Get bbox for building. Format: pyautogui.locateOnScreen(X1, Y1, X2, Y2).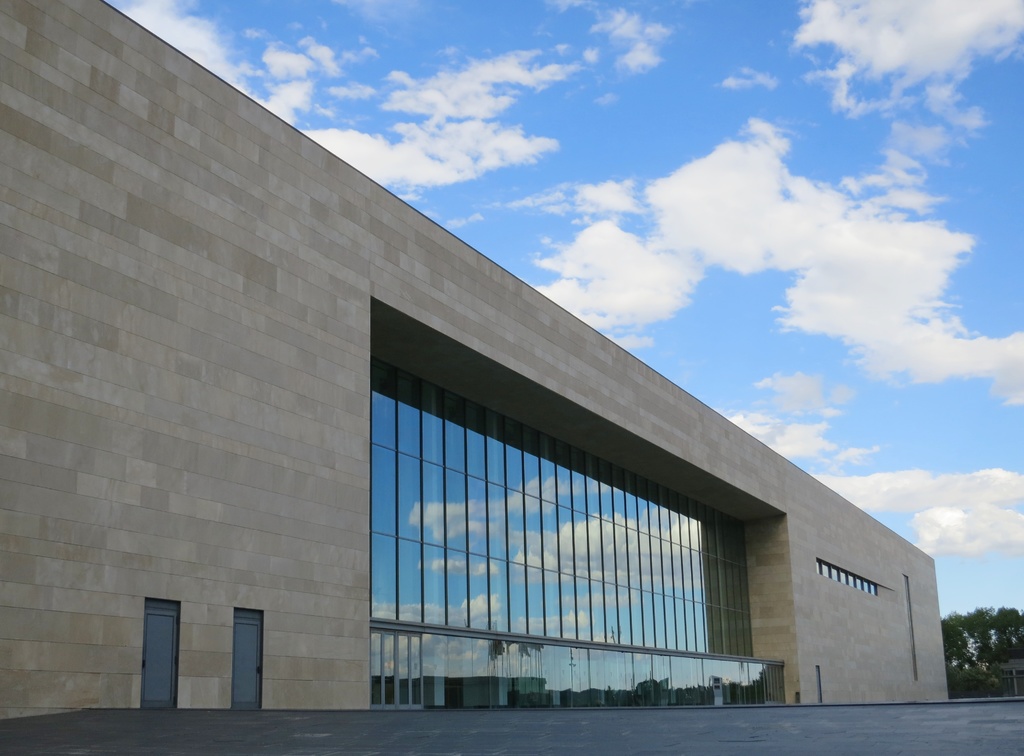
pyautogui.locateOnScreen(0, 0, 953, 723).
